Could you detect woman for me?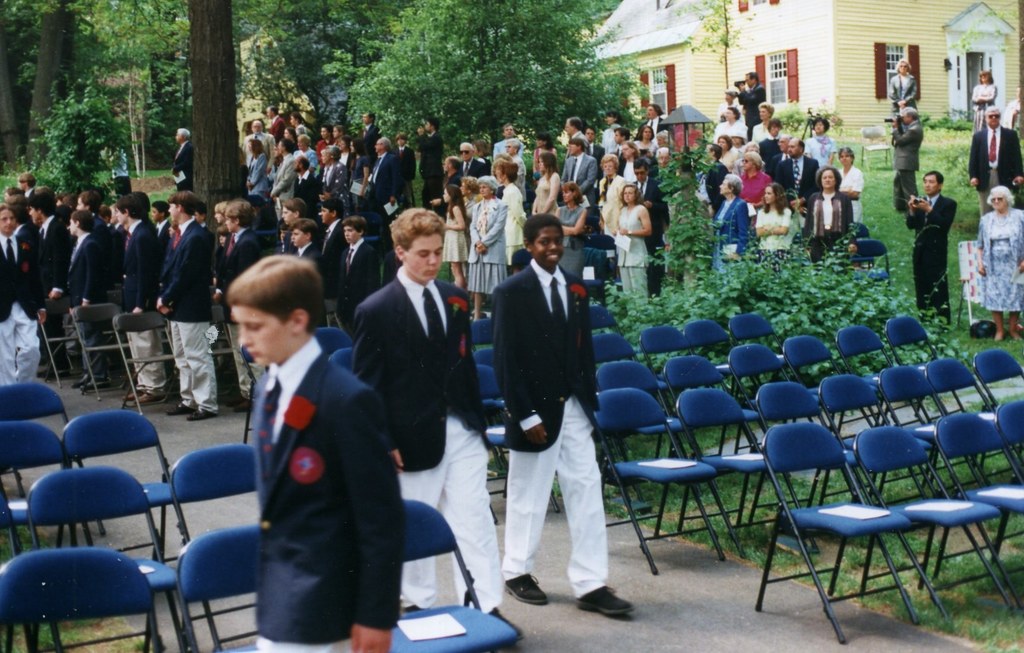
Detection result: x1=977 y1=189 x2=1023 y2=345.
